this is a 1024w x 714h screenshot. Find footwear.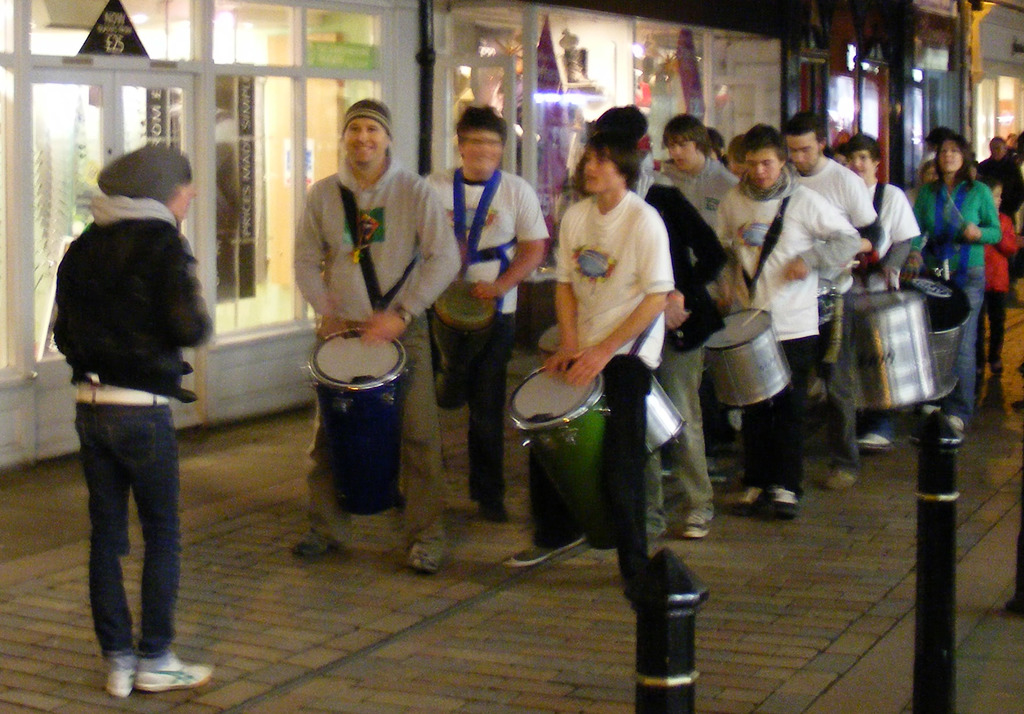
Bounding box: BBox(773, 485, 801, 510).
